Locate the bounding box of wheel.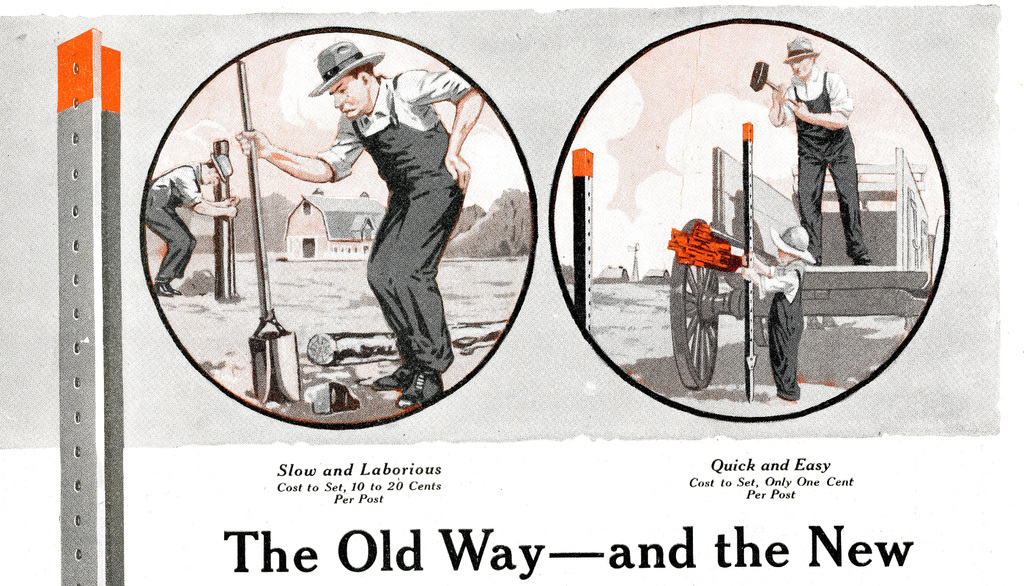
Bounding box: box(668, 215, 719, 391).
